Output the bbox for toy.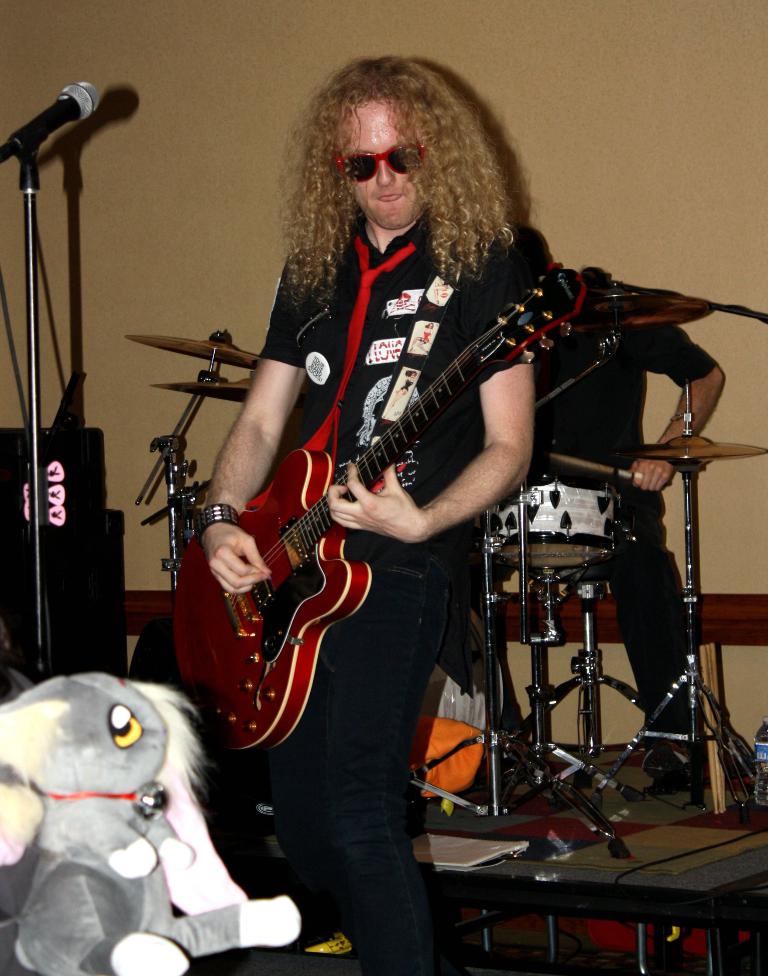
<bbox>0, 666, 328, 975</bbox>.
